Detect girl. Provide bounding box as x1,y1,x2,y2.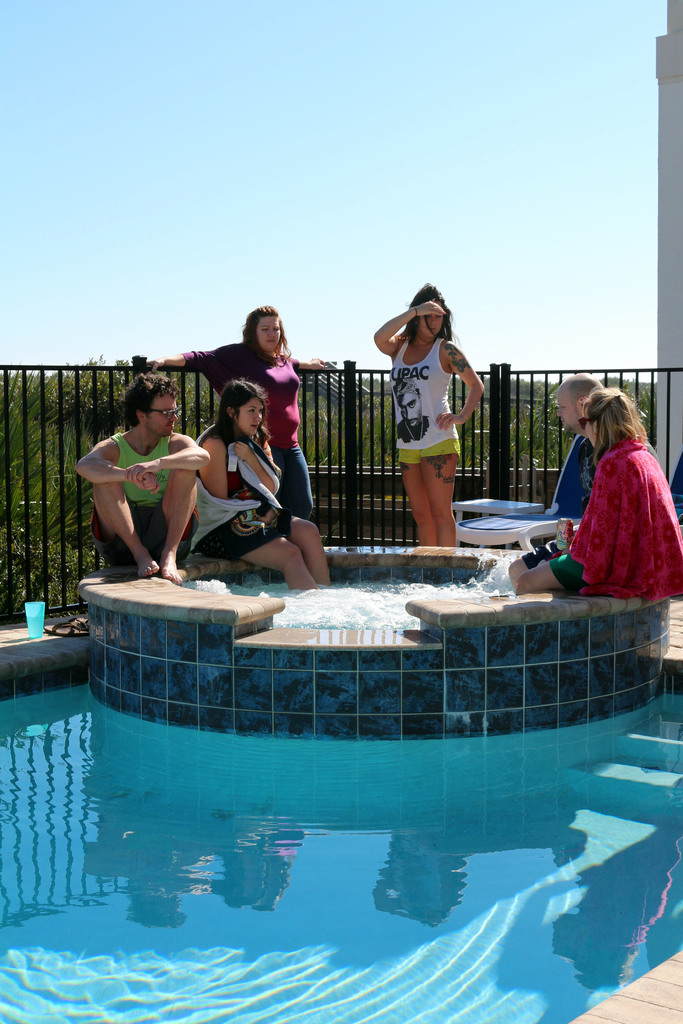
513,388,682,601.
